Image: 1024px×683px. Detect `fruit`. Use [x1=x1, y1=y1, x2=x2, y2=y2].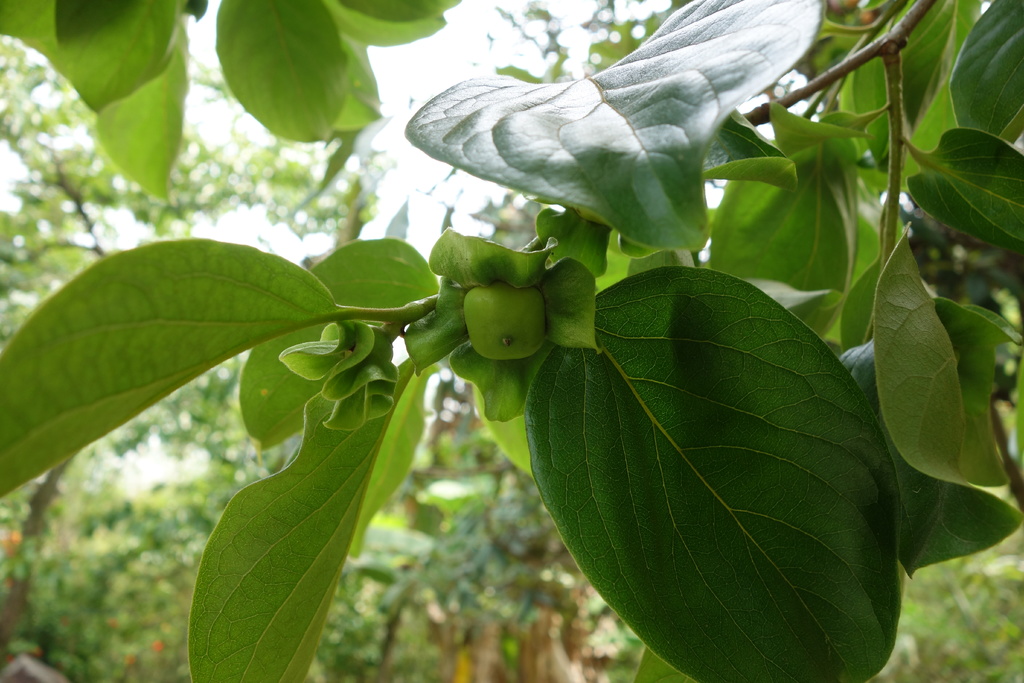
[x1=459, y1=265, x2=558, y2=361].
